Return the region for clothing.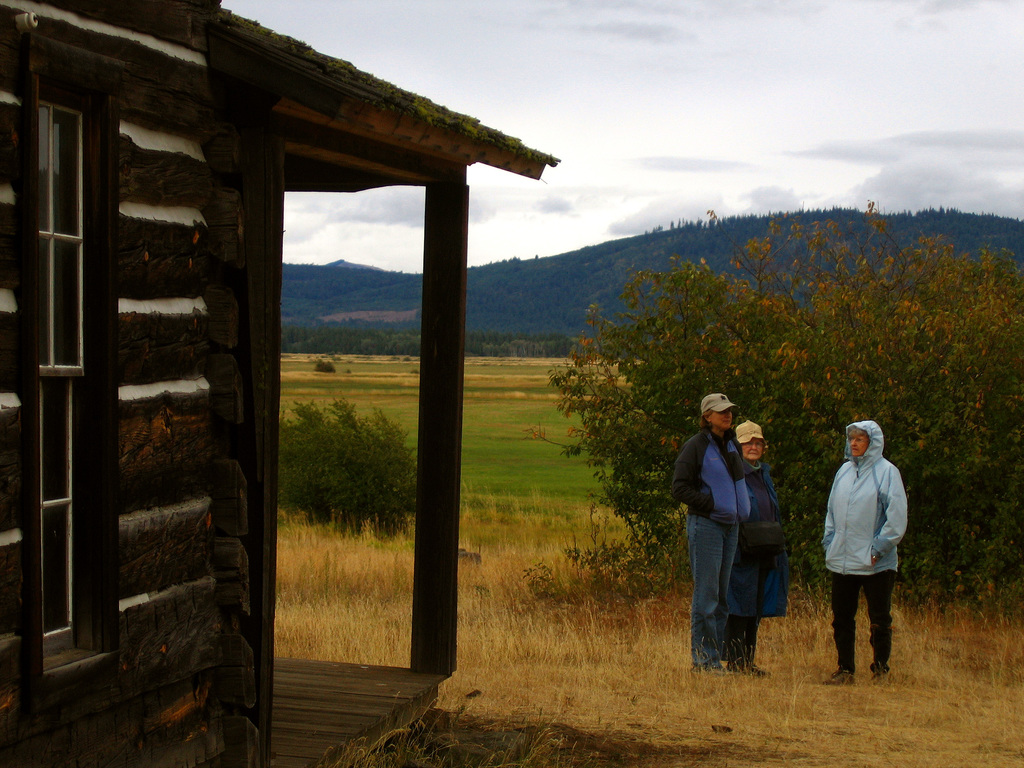
823:426:915:660.
